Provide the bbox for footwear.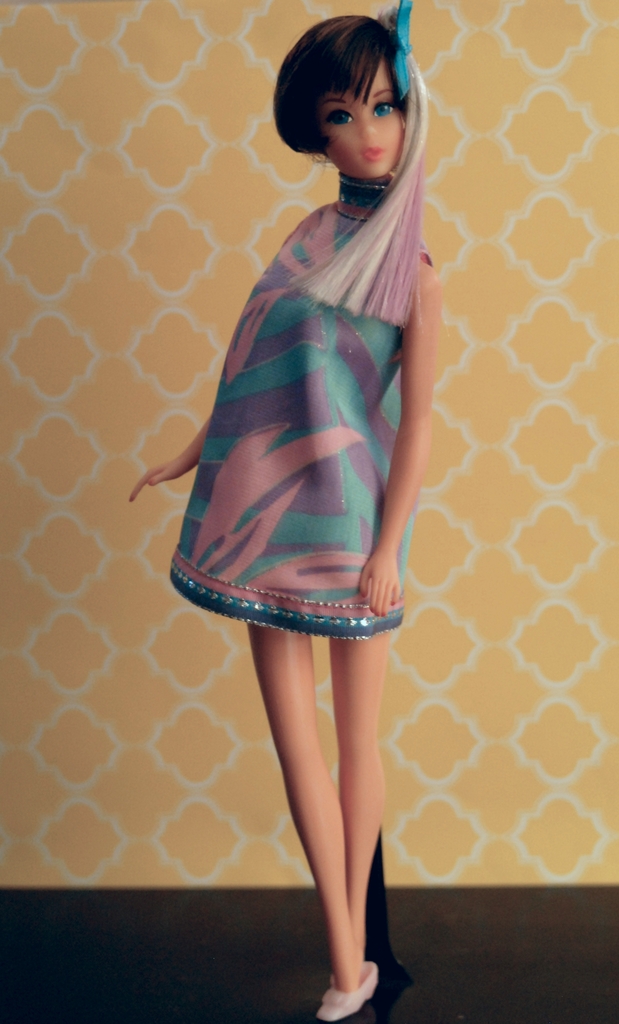
detection(319, 959, 380, 1023).
